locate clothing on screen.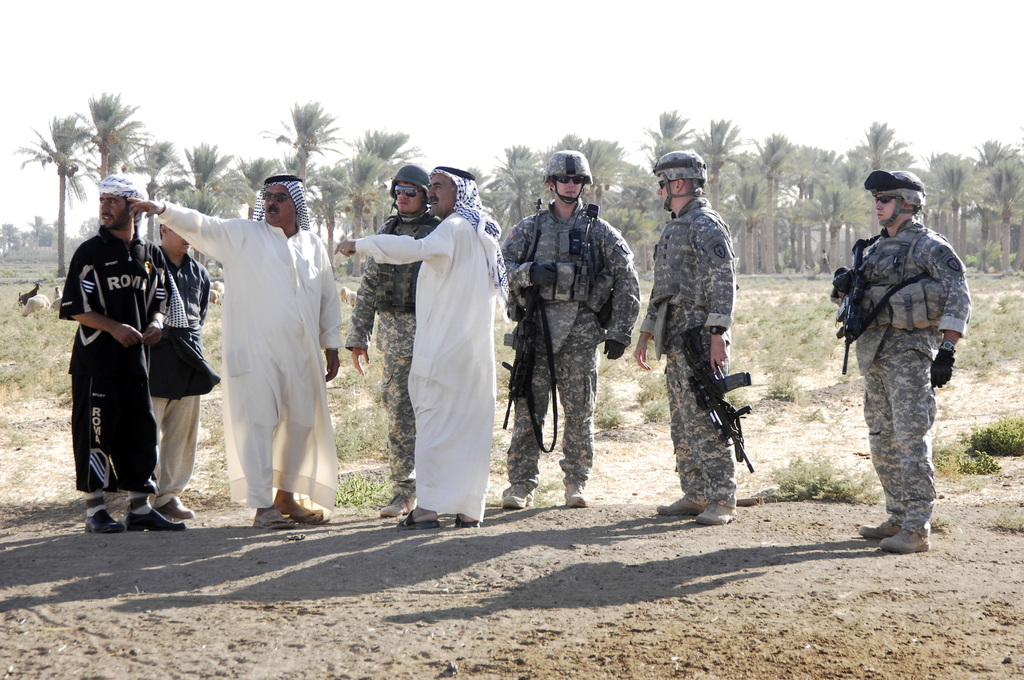
On screen at box=[59, 223, 161, 495].
